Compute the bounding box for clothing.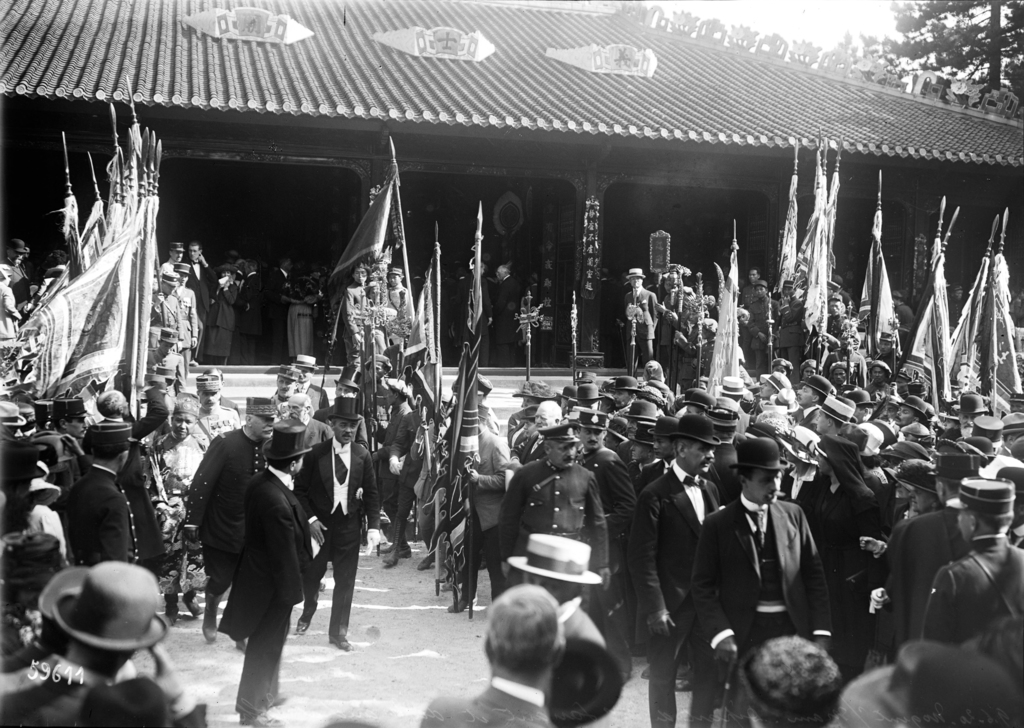
{"x1": 224, "y1": 272, "x2": 258, "y2": 358}.
